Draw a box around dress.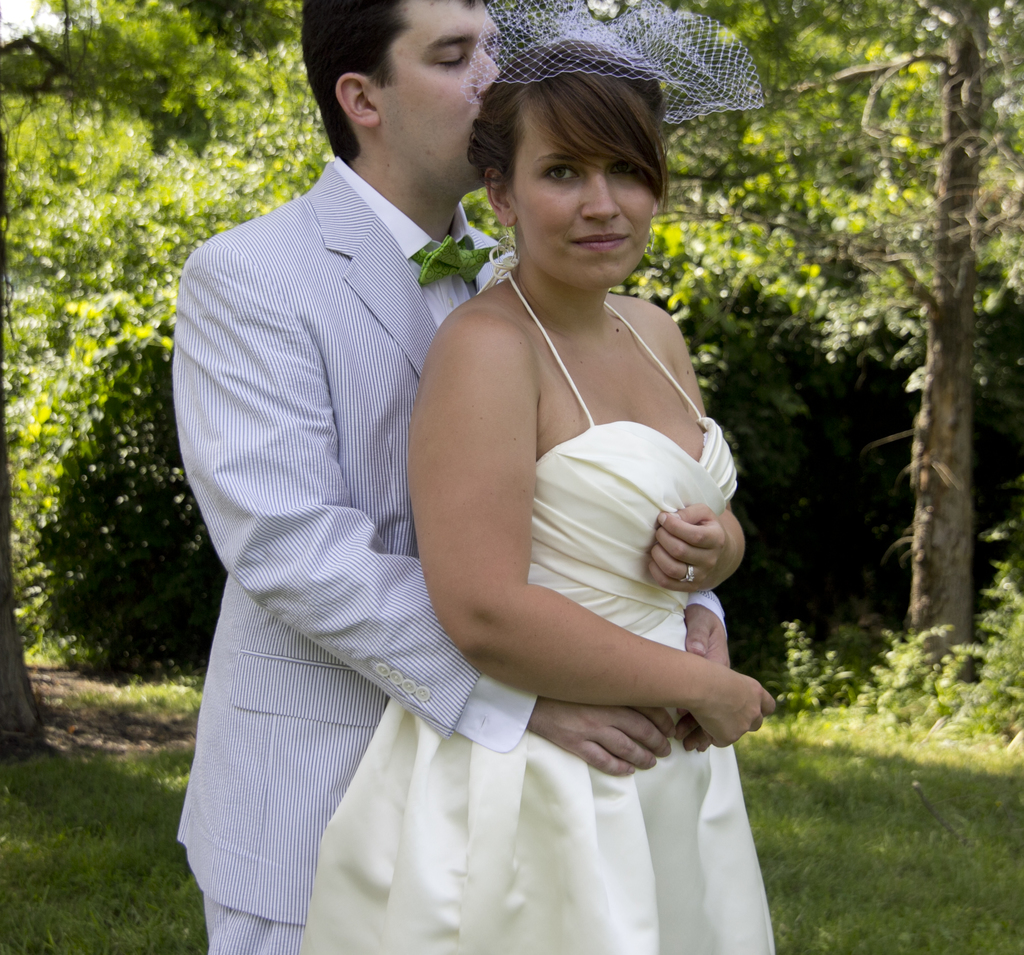
294 275 785 954.
